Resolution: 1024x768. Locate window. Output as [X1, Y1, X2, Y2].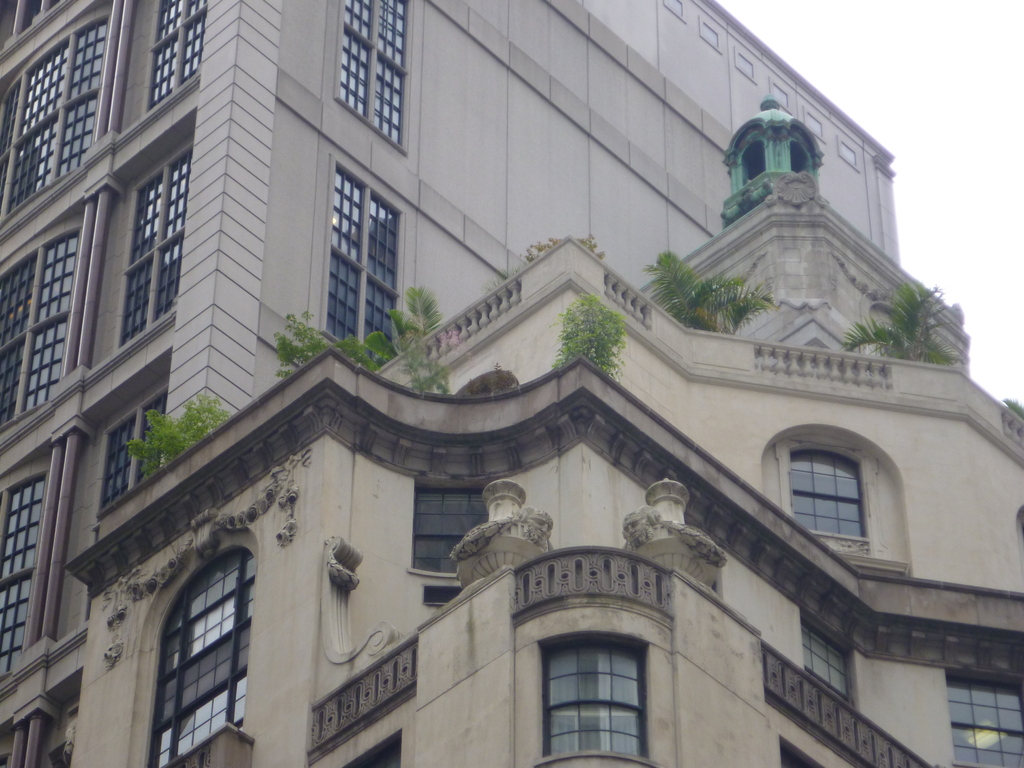
[329, 150, 407, 344].
